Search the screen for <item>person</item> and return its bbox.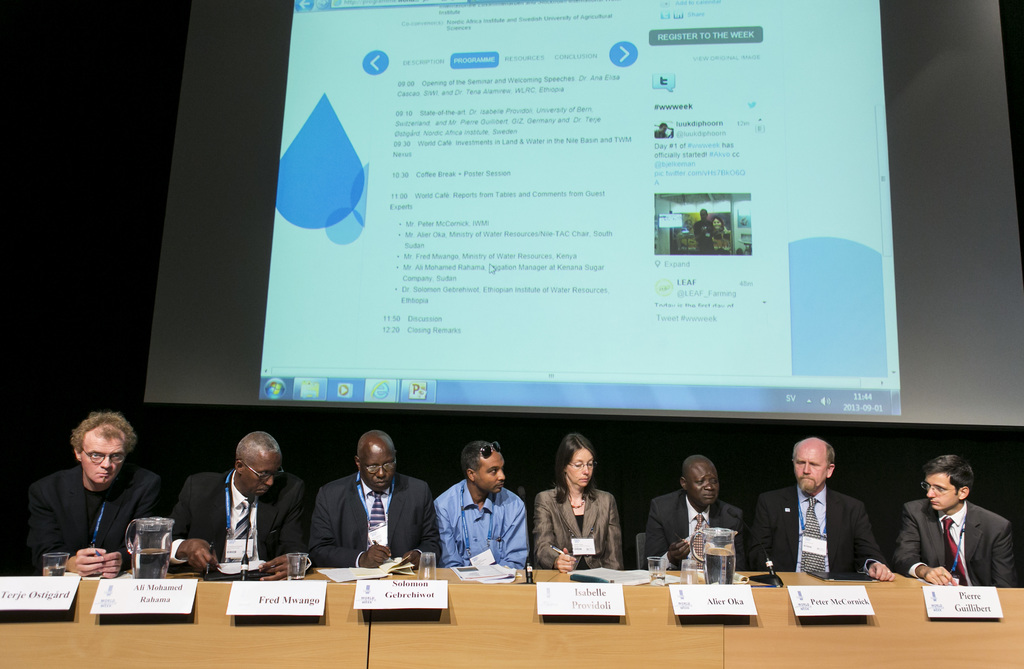
Found: x1=29, y1=405, x2=168, y2=585.
